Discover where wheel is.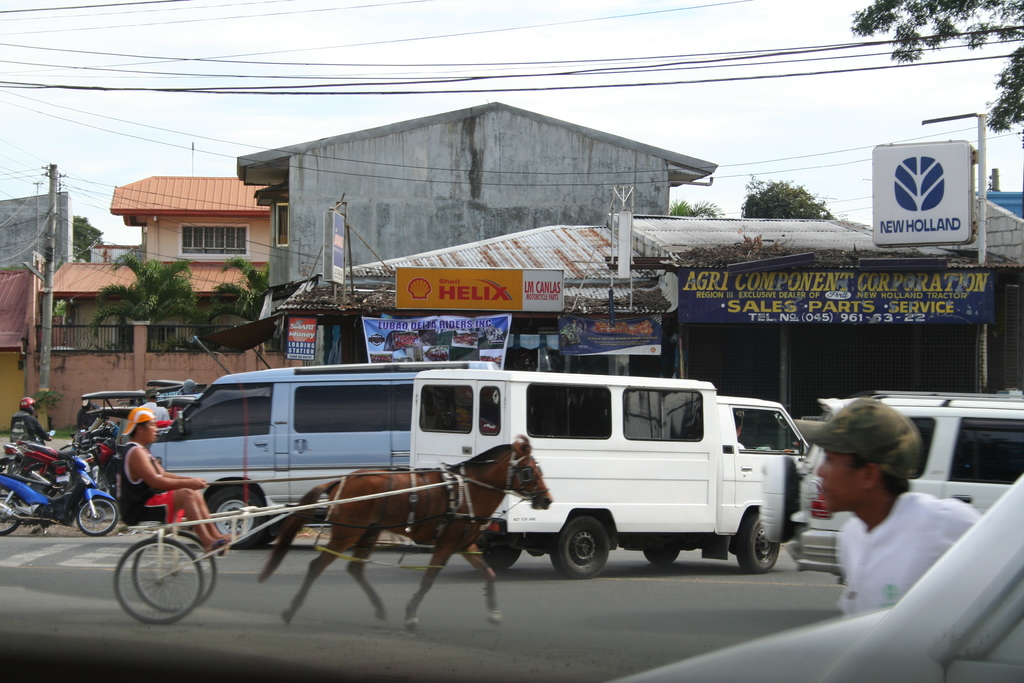
Discovered at select_region(737, 515, 780, 574).
